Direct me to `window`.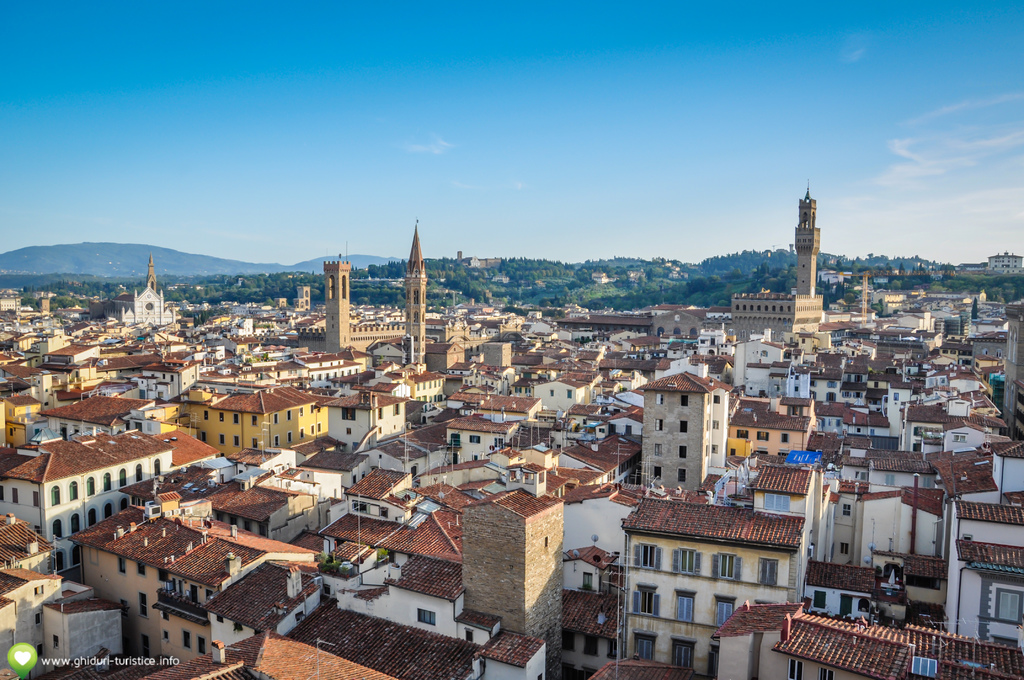
Direction: 218, 411, 226, 421.
